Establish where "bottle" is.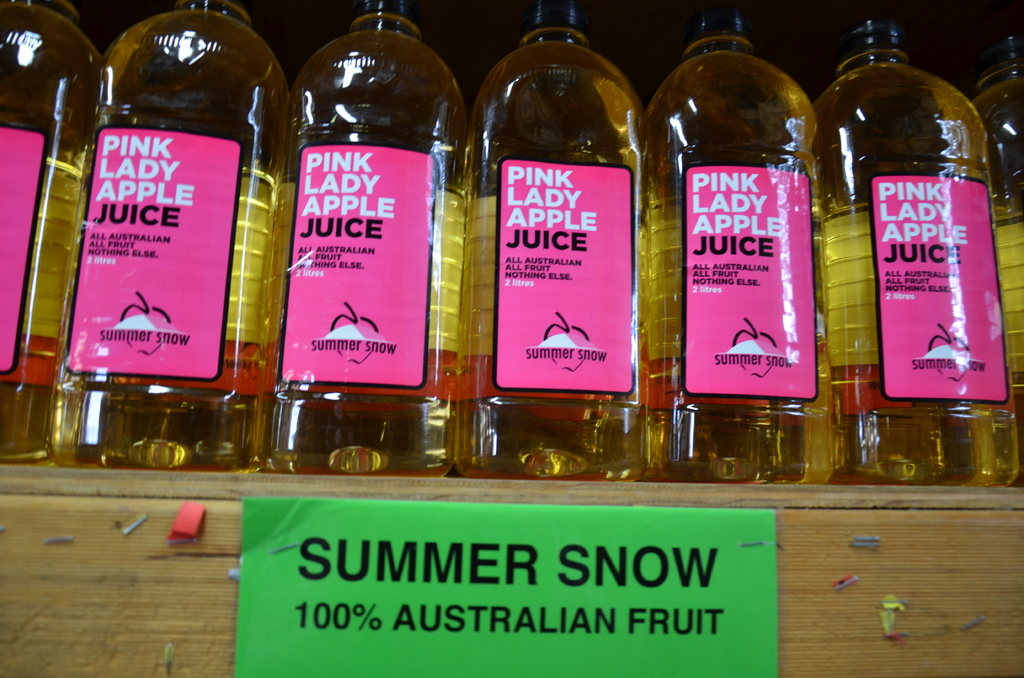
Established at box=[658, 15, 833, 433].
